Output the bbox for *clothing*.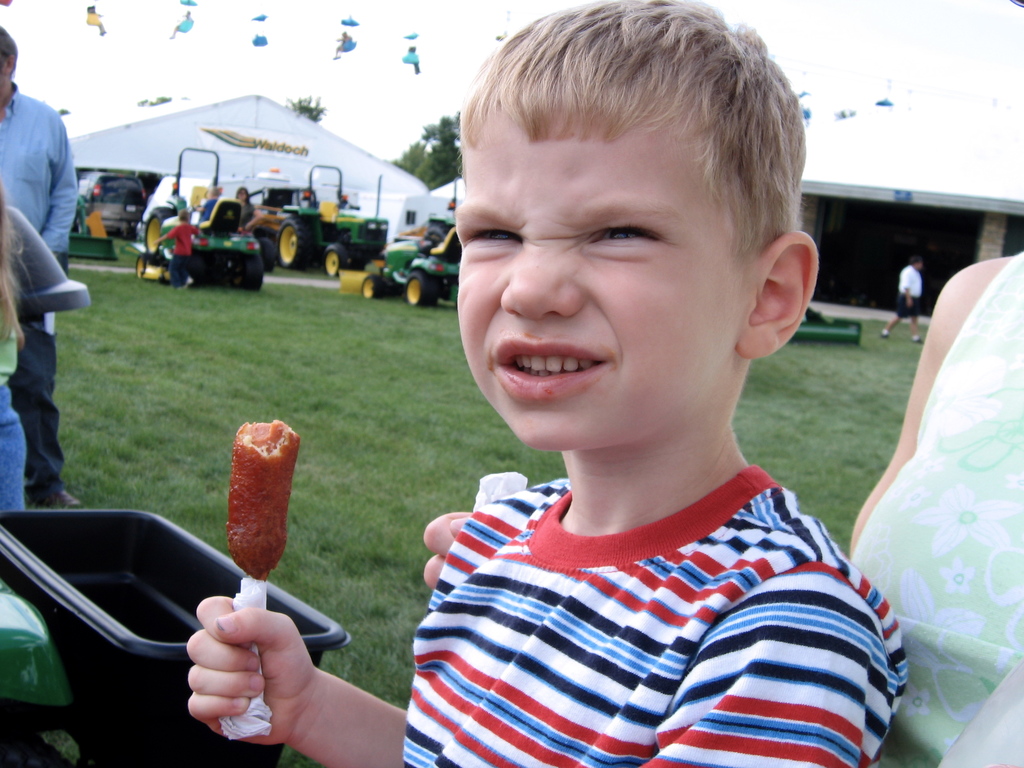
164,219,196,280.
